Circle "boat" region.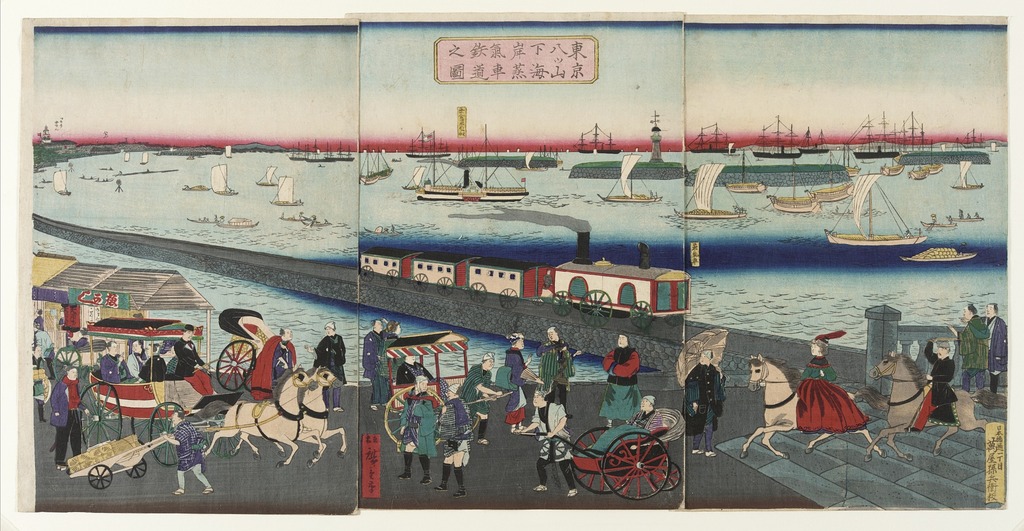
Region: [767,192,819,212].
